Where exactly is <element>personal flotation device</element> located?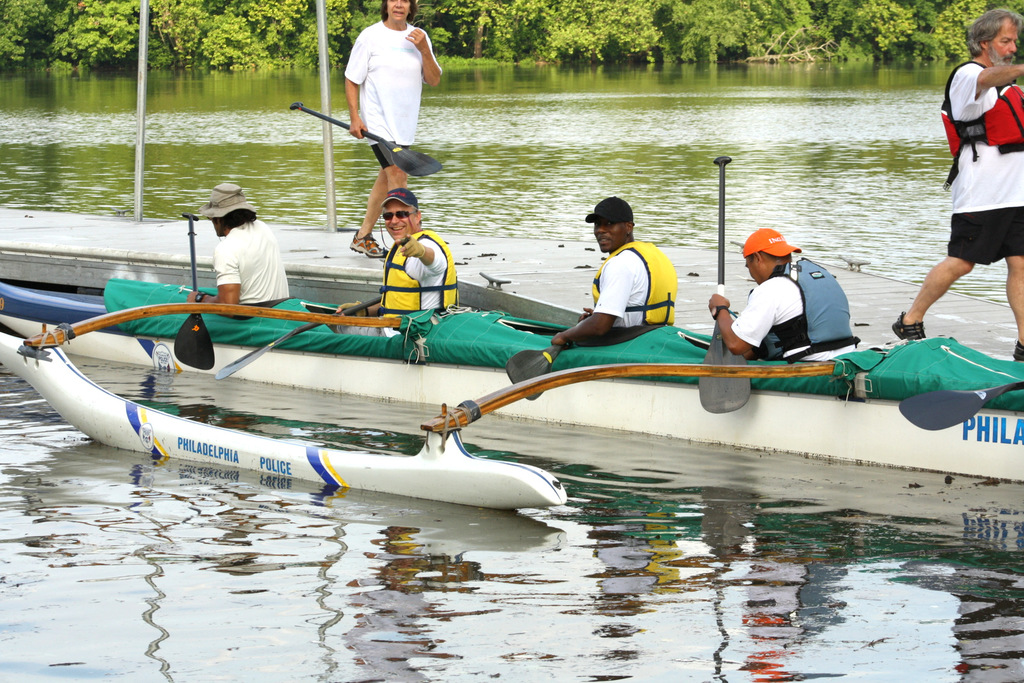
Its bounding box is 768, 255, 867, 364.
